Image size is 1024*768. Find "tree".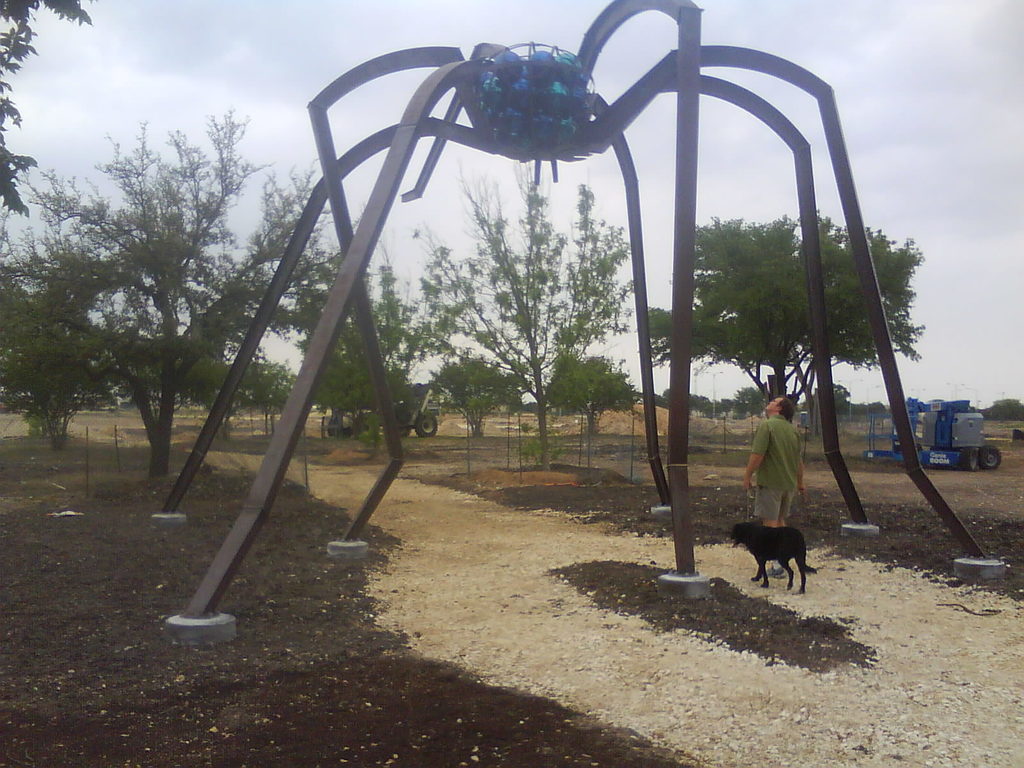
rect(413, 161, 637, 479).
